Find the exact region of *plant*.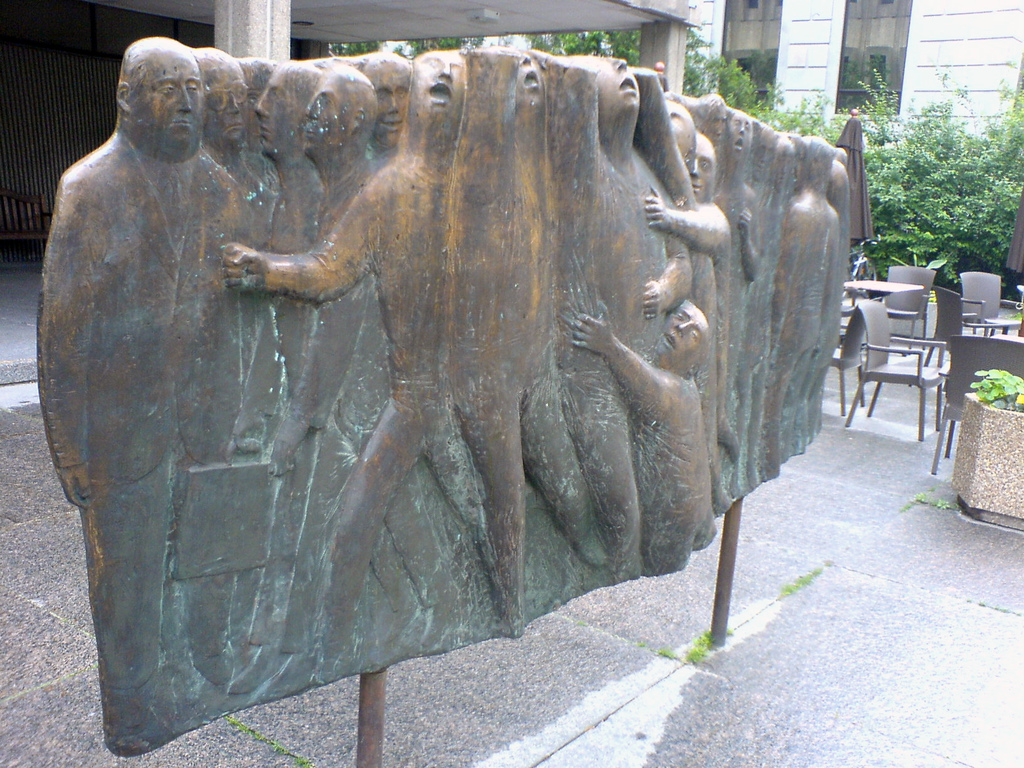
Exact region: (902,490,952,508).
